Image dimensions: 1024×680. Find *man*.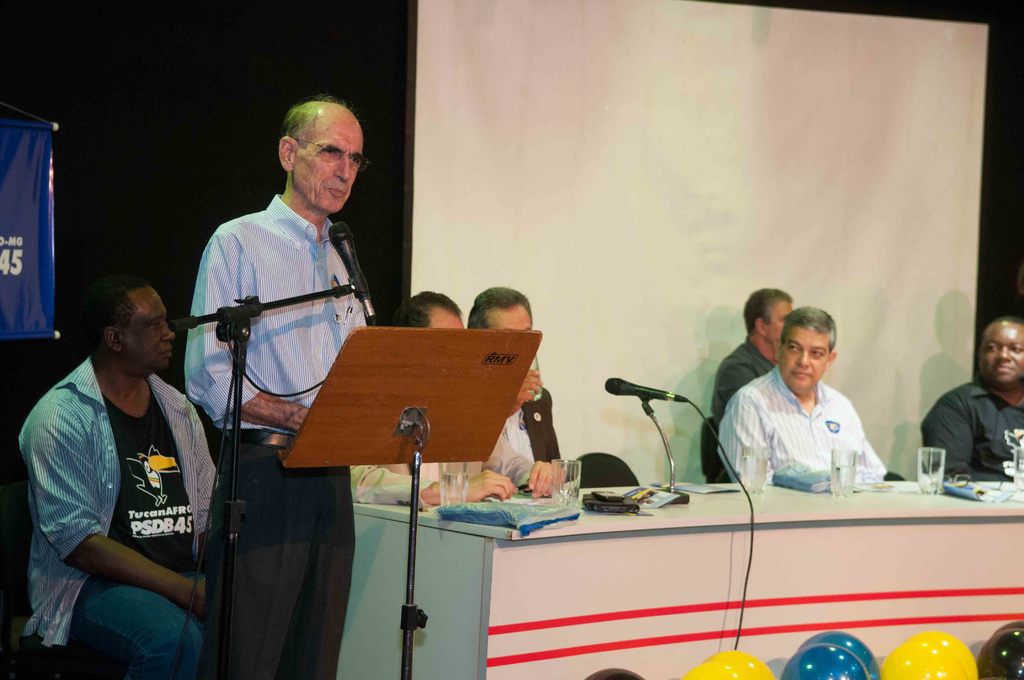
717 303 888 492.
